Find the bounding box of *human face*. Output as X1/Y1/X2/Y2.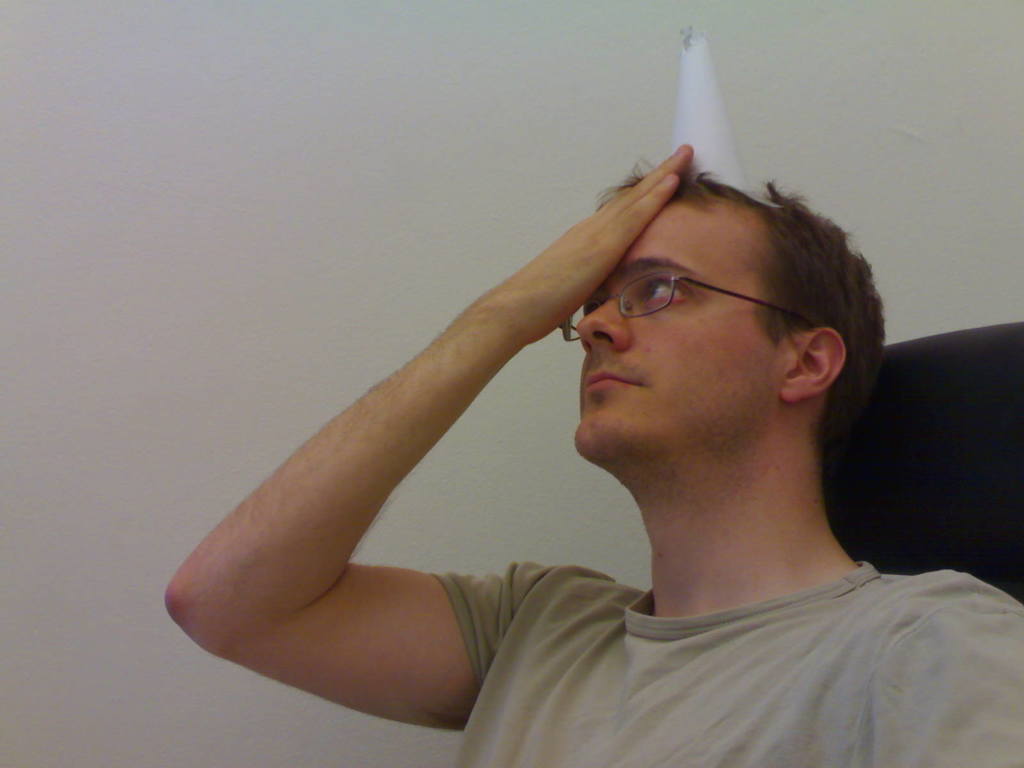
563/209/765/456.
